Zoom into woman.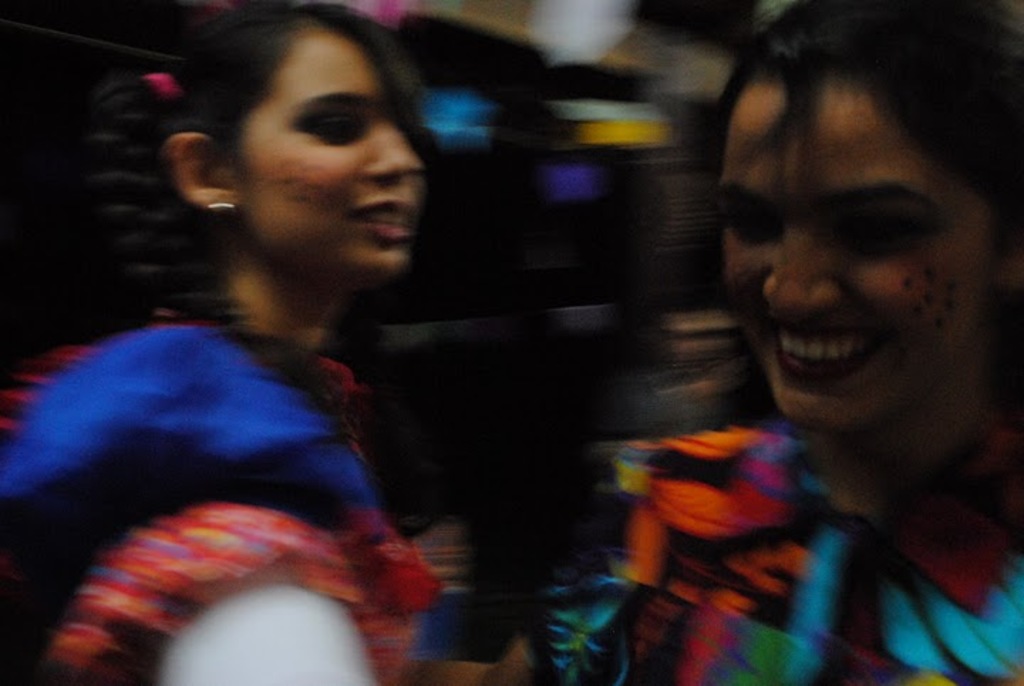
Zoom target: Rect(484, 0, 1023, 685).
